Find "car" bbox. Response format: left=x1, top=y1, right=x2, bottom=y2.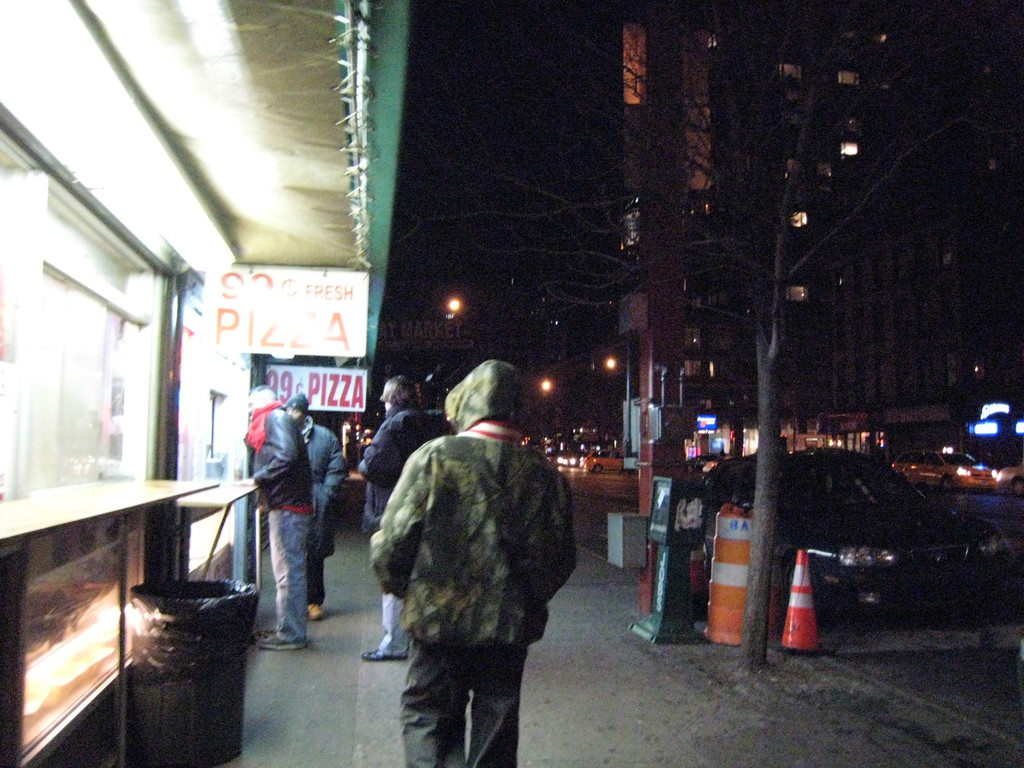
left=997, top=461, right=1023, bottom=499.
